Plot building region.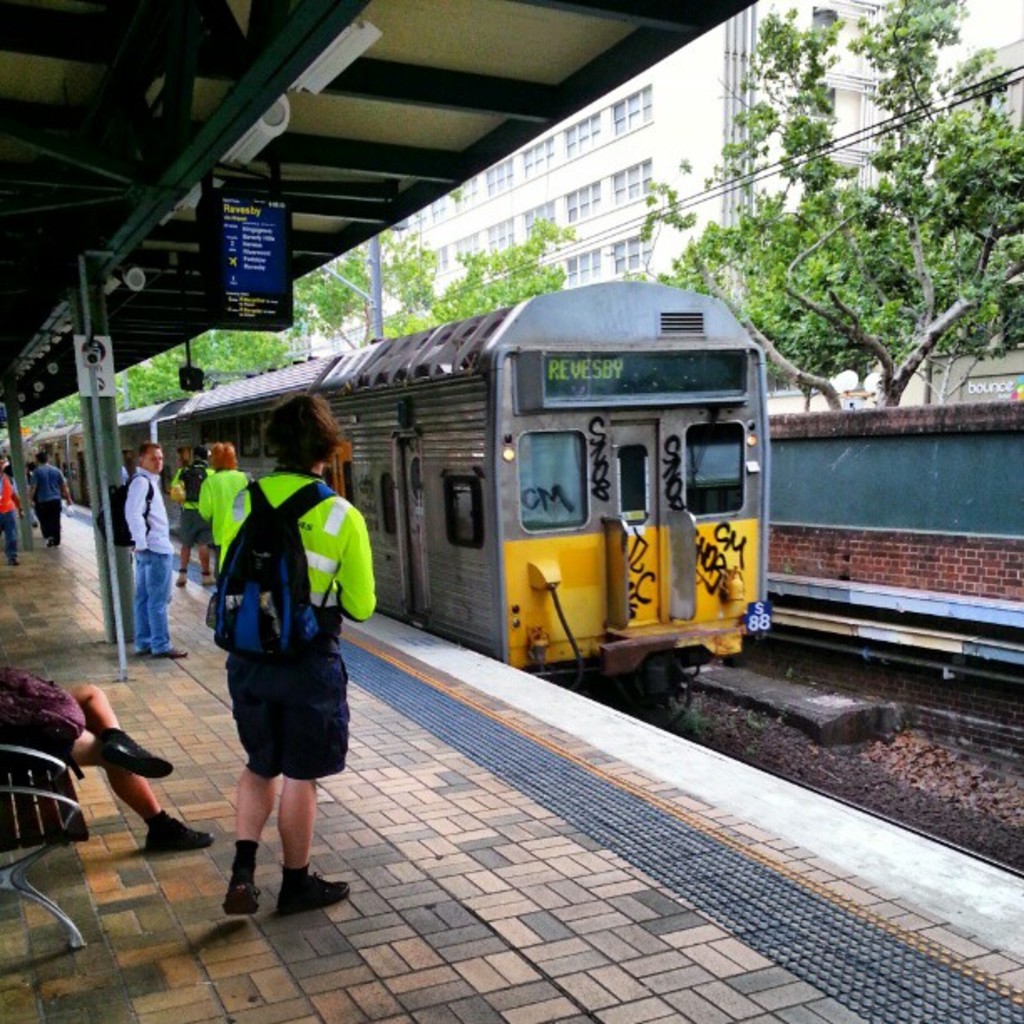
Plotted at [301,0,930,366].
